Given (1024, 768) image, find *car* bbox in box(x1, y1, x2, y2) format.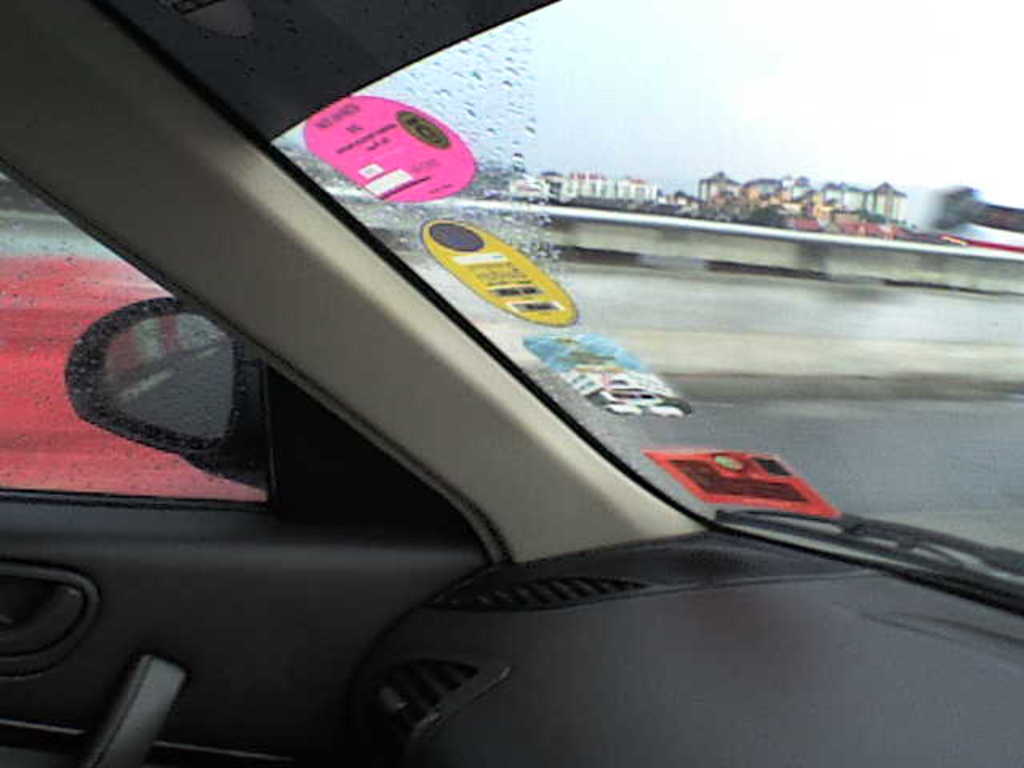
box(0, 0, 1022, 766).
